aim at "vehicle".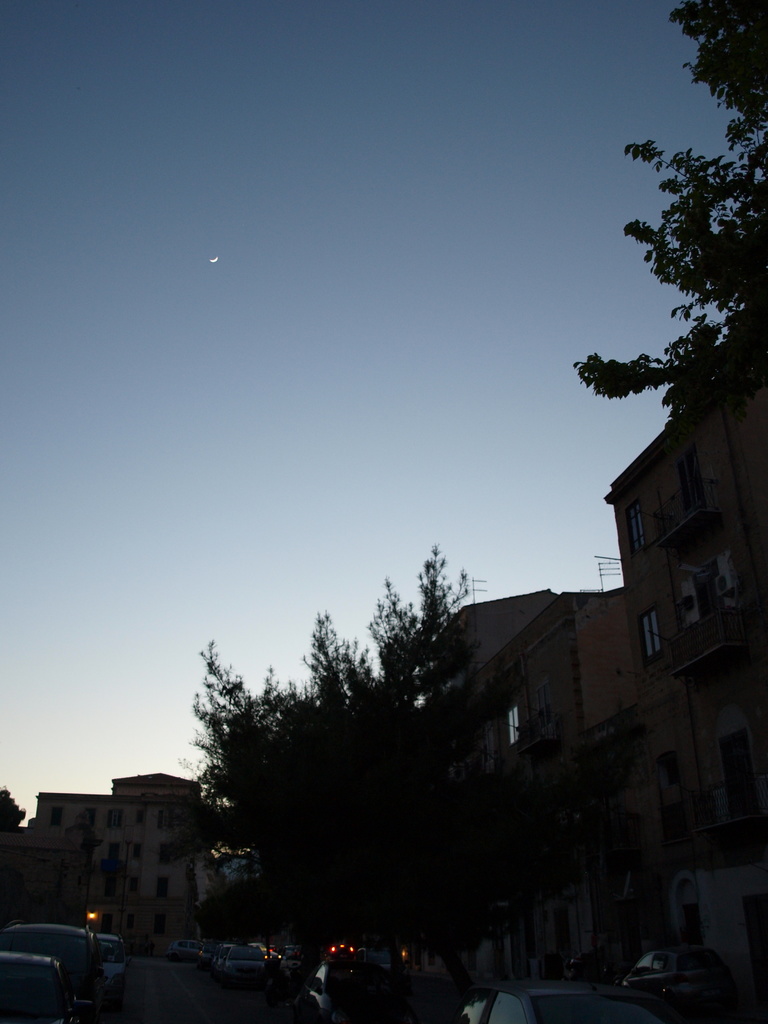
Aimed at Rect(6, 925, 102, 1012).
